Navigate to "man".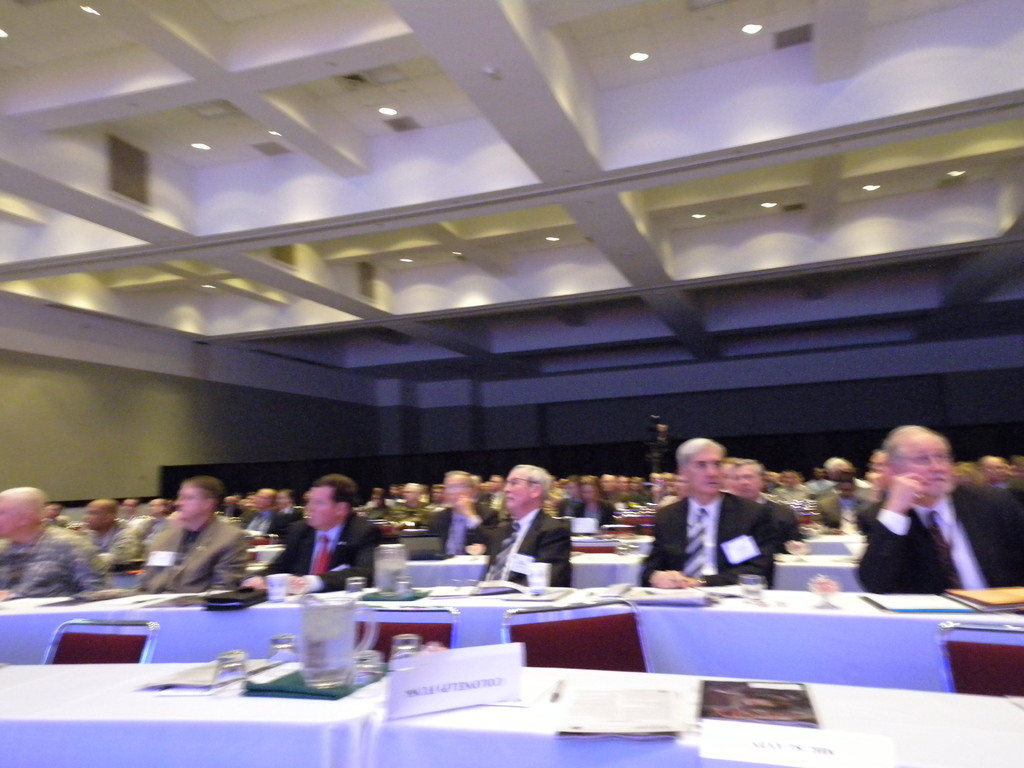
Navigation target: 844, 431, 994, 617.
